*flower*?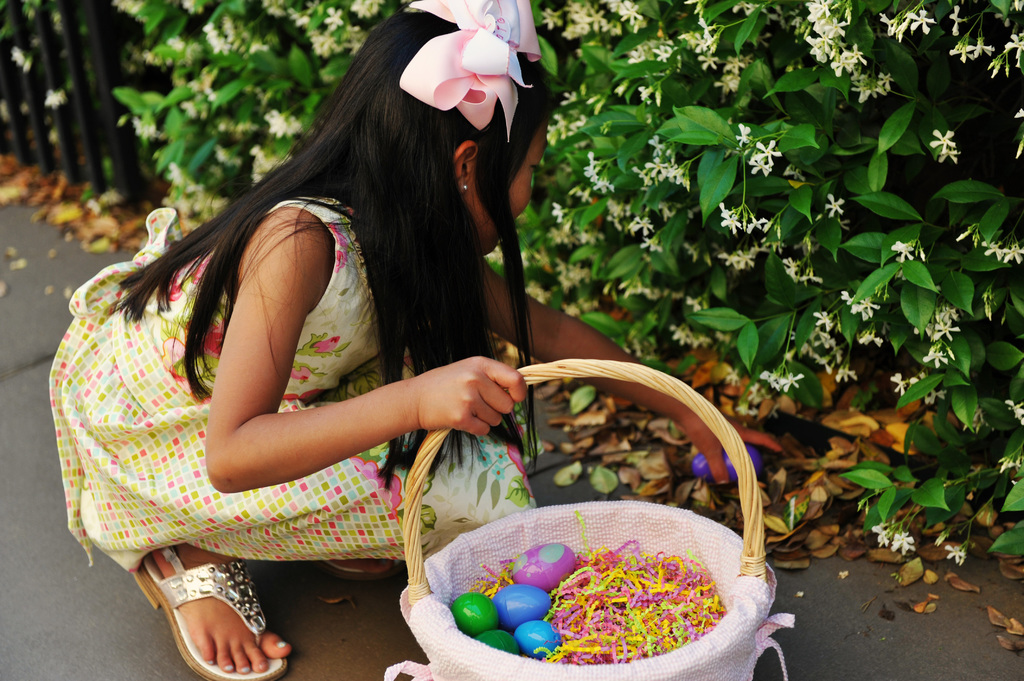
box=[46, 92, 62, 111]
